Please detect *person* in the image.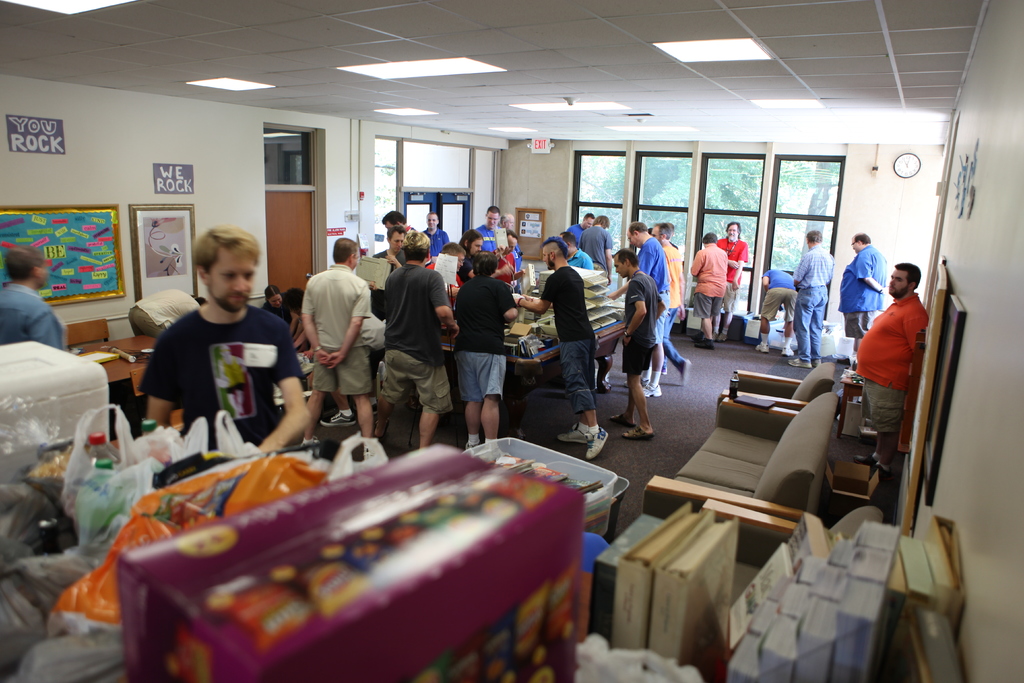
(left=513, top=243, right=605, bottom=459).
